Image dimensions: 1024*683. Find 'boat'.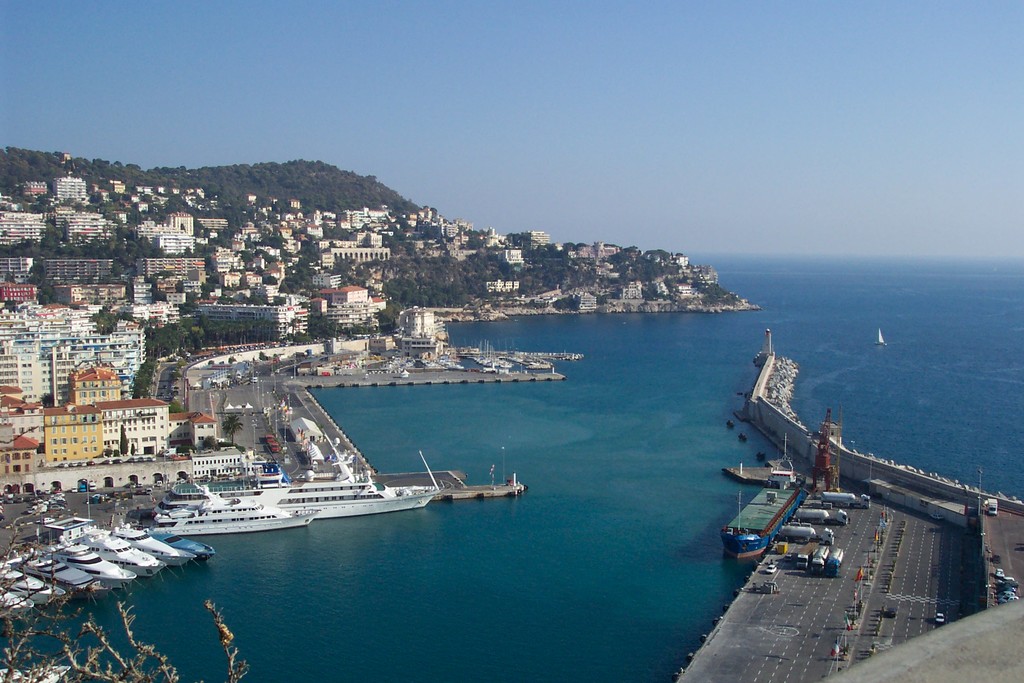
x1=878 y1=327 x2=888 y2=343.
